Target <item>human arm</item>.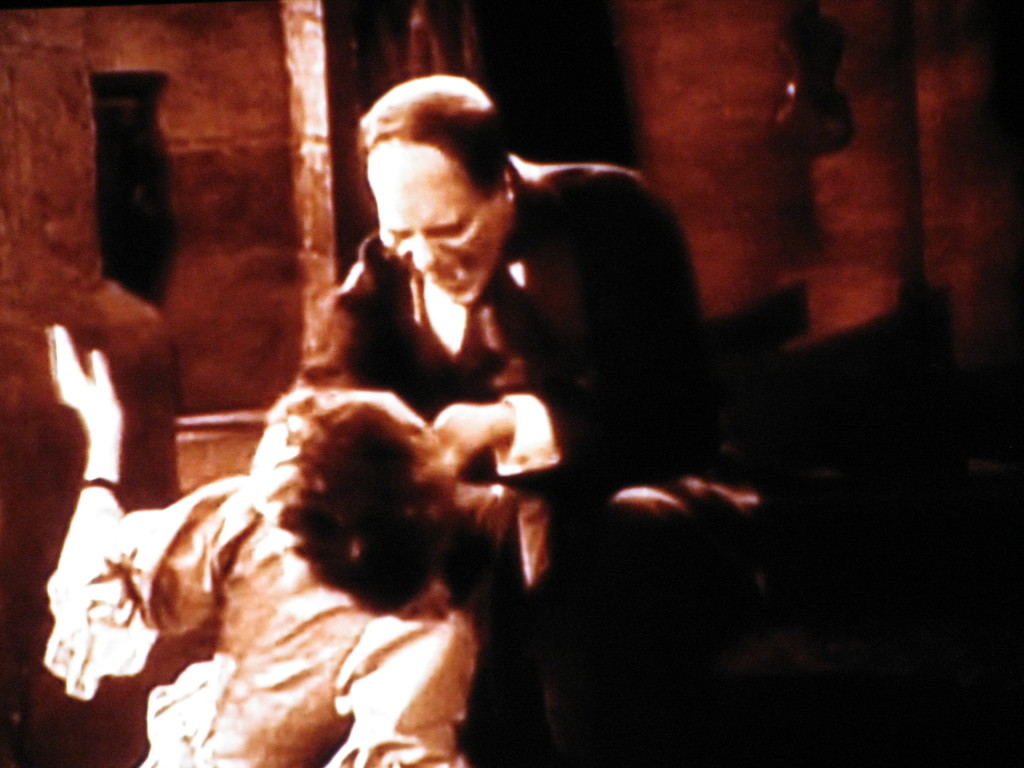
Target region: (426, 157, 726, 481).
